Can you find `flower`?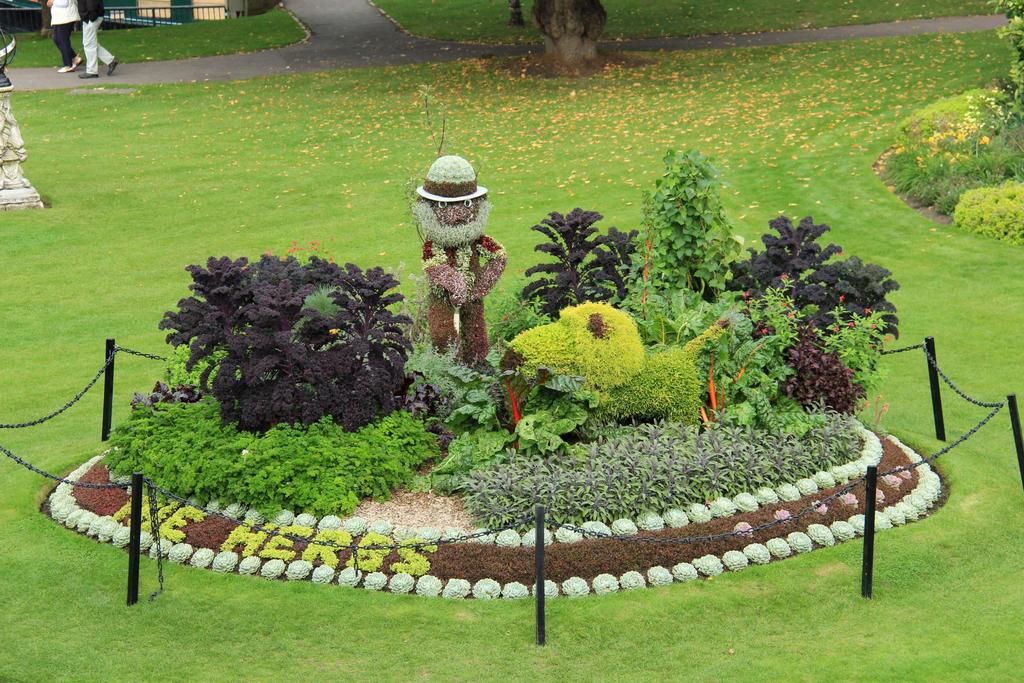
Yes, bounding box: left=779, top=299, right=786, bottom=308.
